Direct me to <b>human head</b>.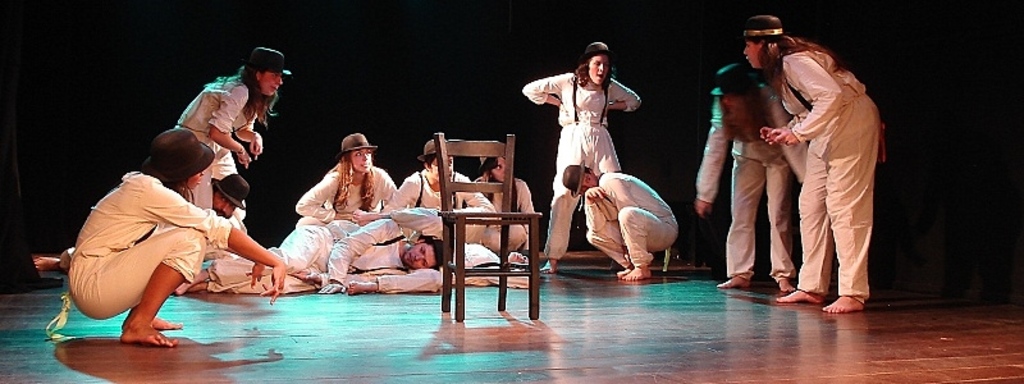
Direction: {"left": 401, "top": 236, "right": 443, "bottom": 269}.
